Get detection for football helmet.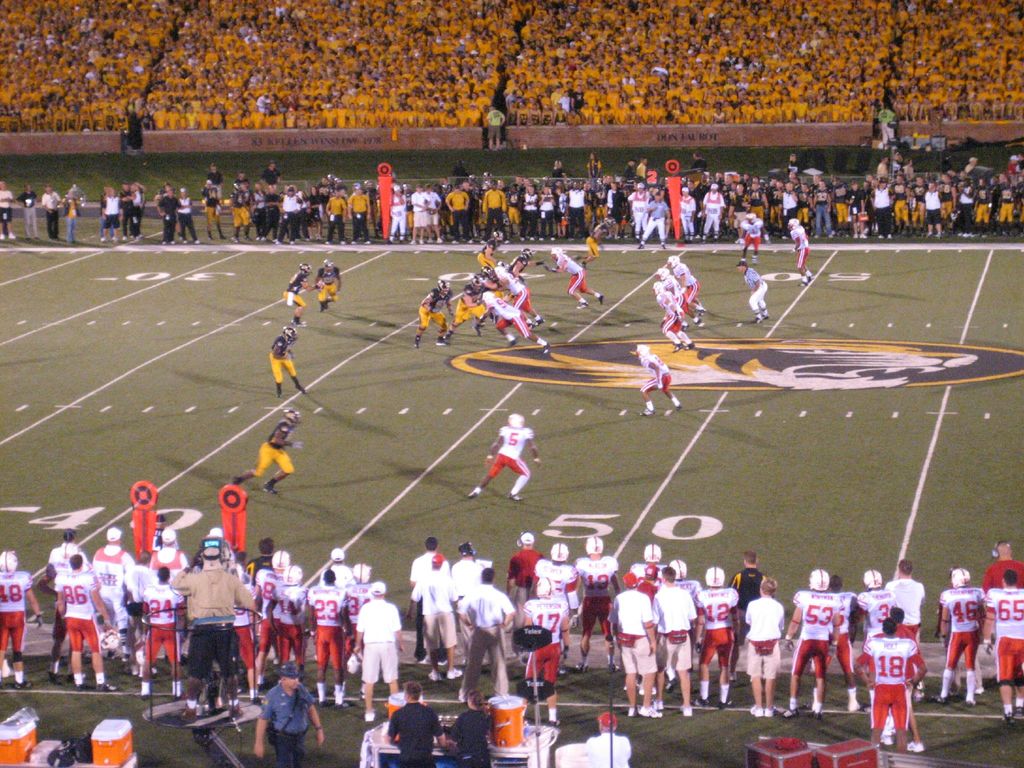
Detection: BBox(668, 559, 685, 579).
